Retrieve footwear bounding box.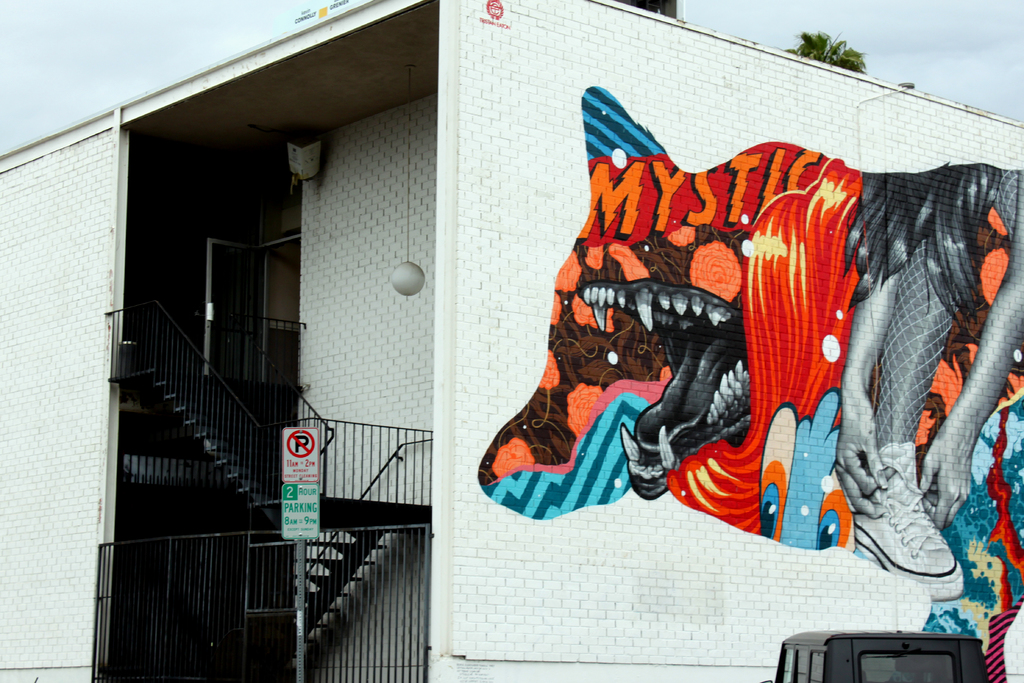
Bounding box: crop(851, 444, 962, 582).
